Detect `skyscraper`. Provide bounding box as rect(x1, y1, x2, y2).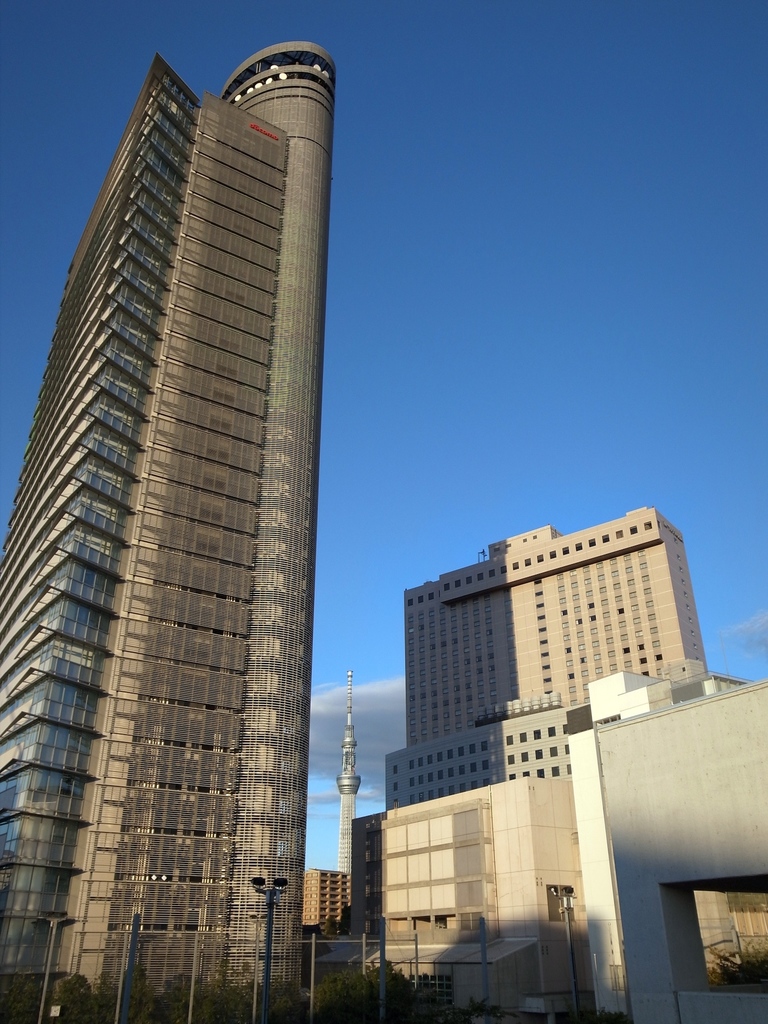
rect(385, 505, 719, 813).
